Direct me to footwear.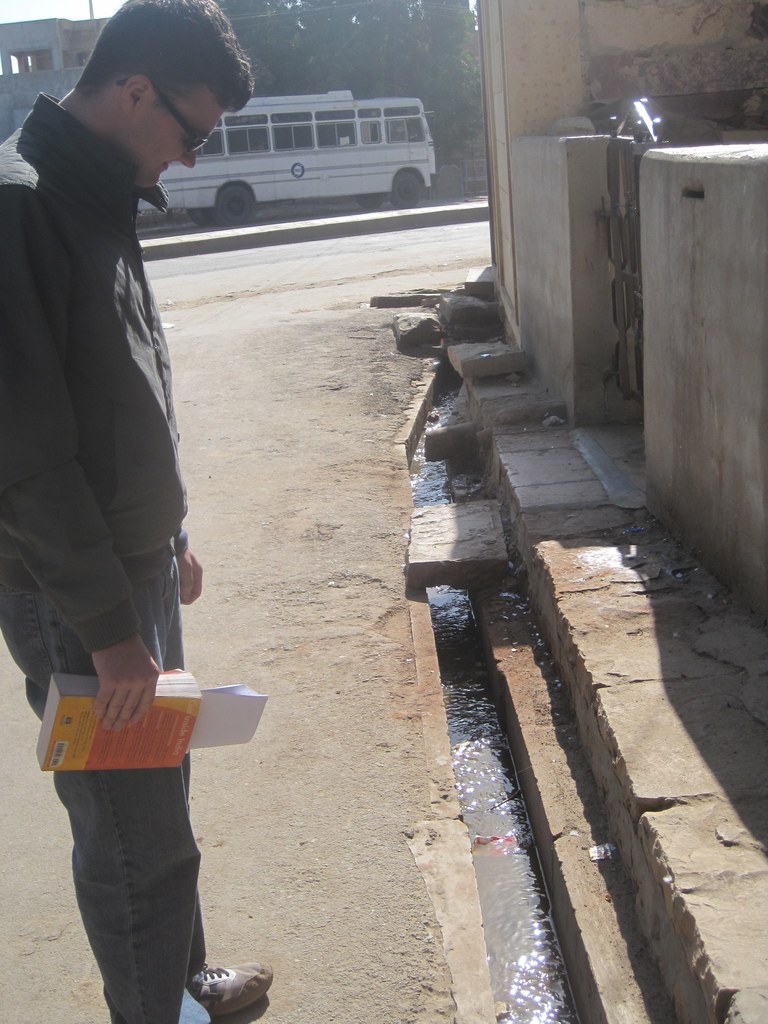
Direction: [175,949,262,1016].
